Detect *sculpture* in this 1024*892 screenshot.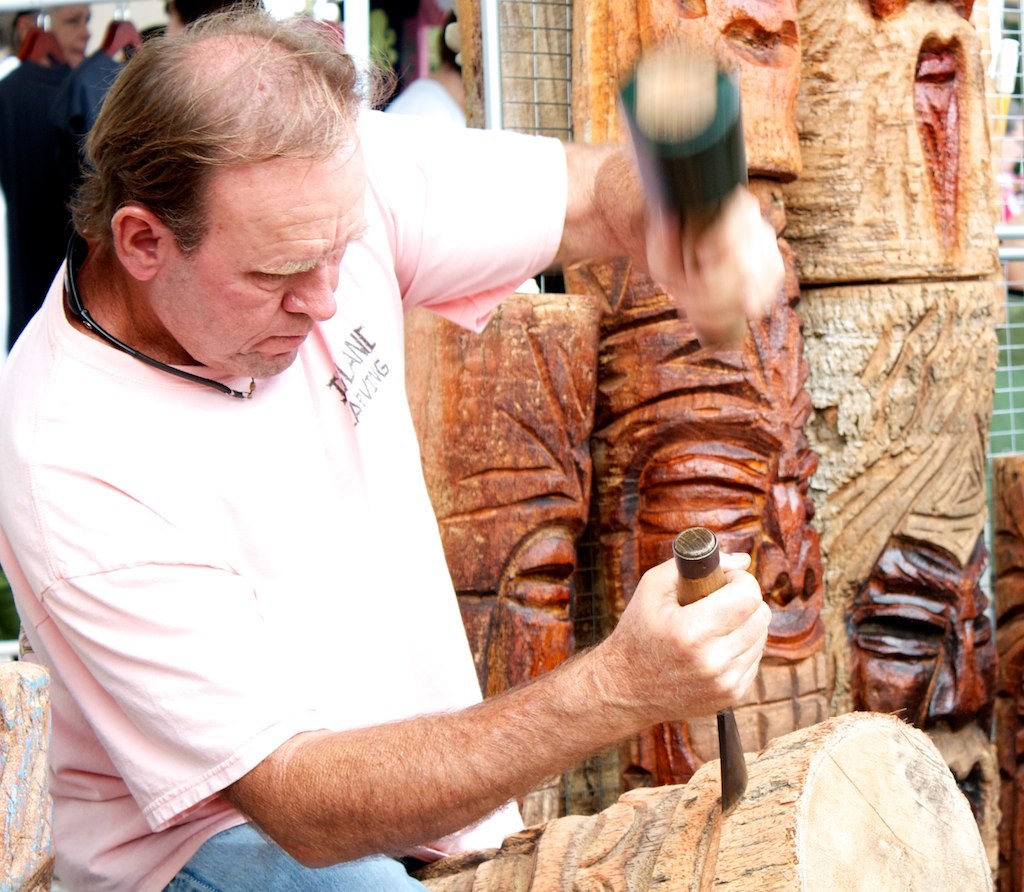
Detection: (x1=561, y1=146, x2=861, y2=776).
